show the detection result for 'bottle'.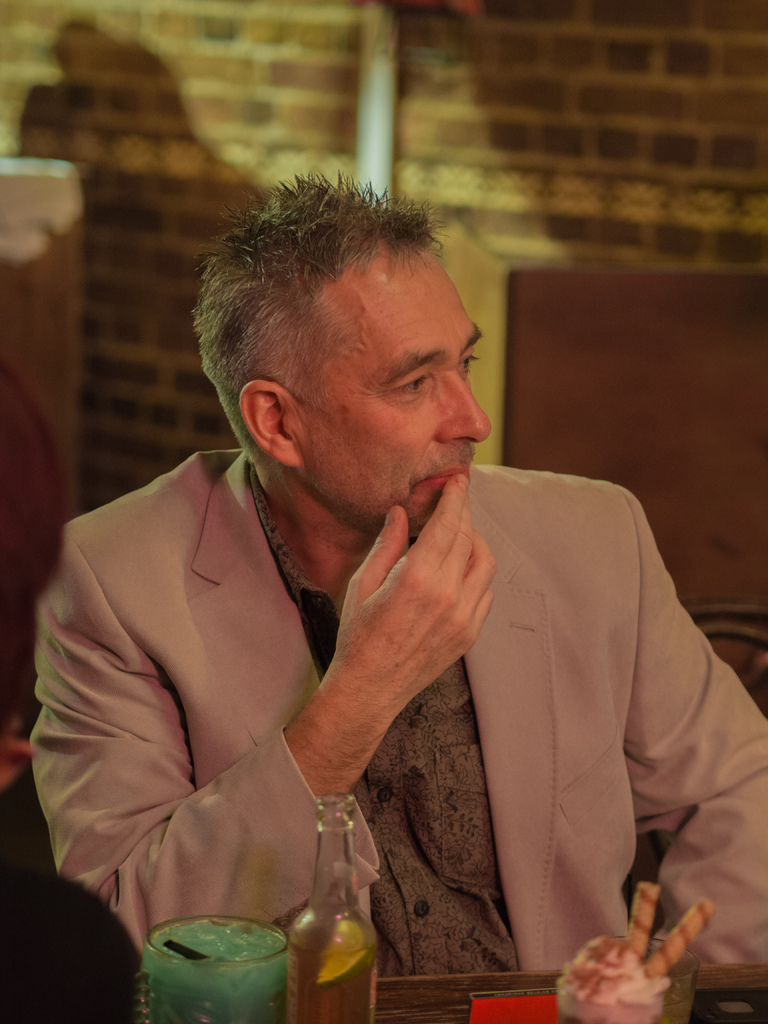
<region>287, 799, 378, 1023</region>.
